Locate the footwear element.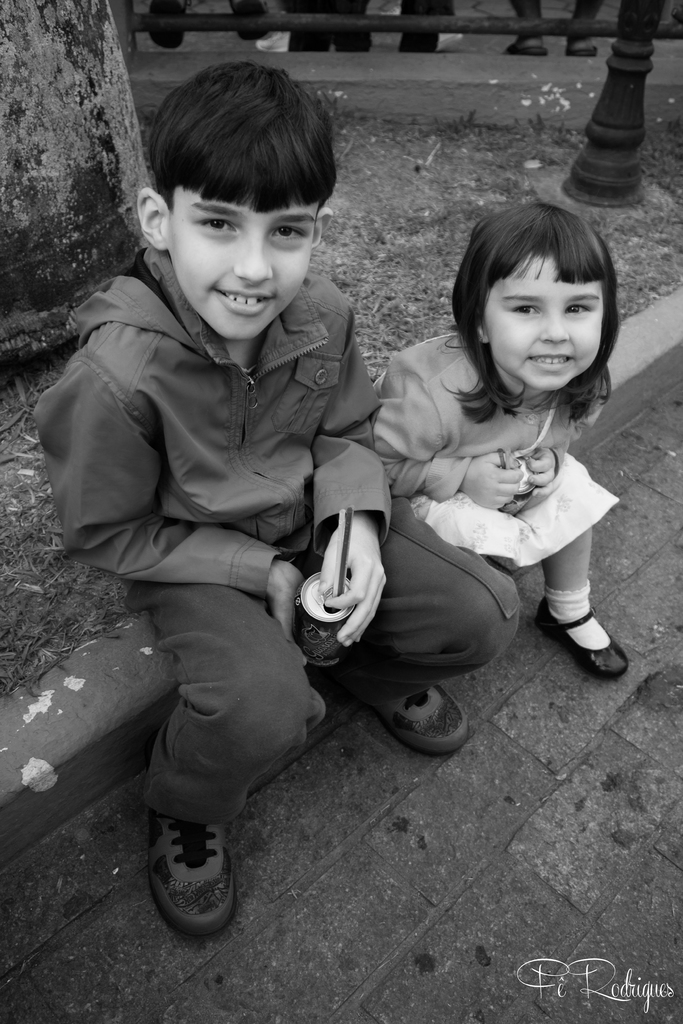
Element bbox: {"left": 501, "top": 38, "right": 554, "bottom": 59}.
